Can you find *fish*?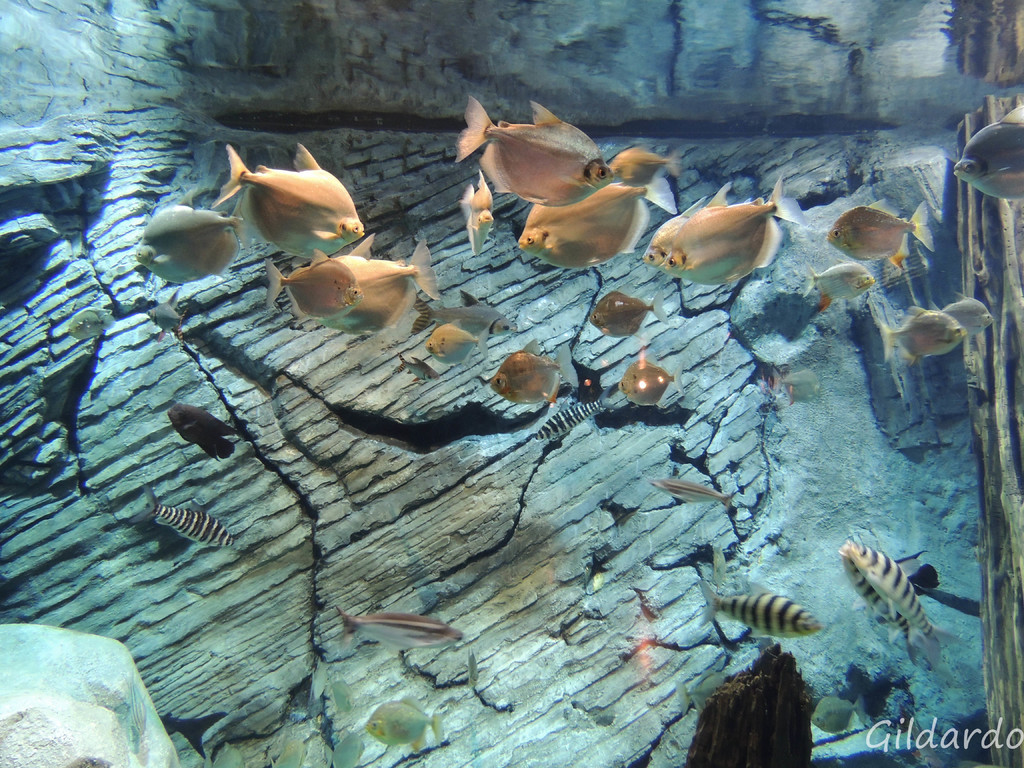
Yes, bounding box: 338:611:469:660.
